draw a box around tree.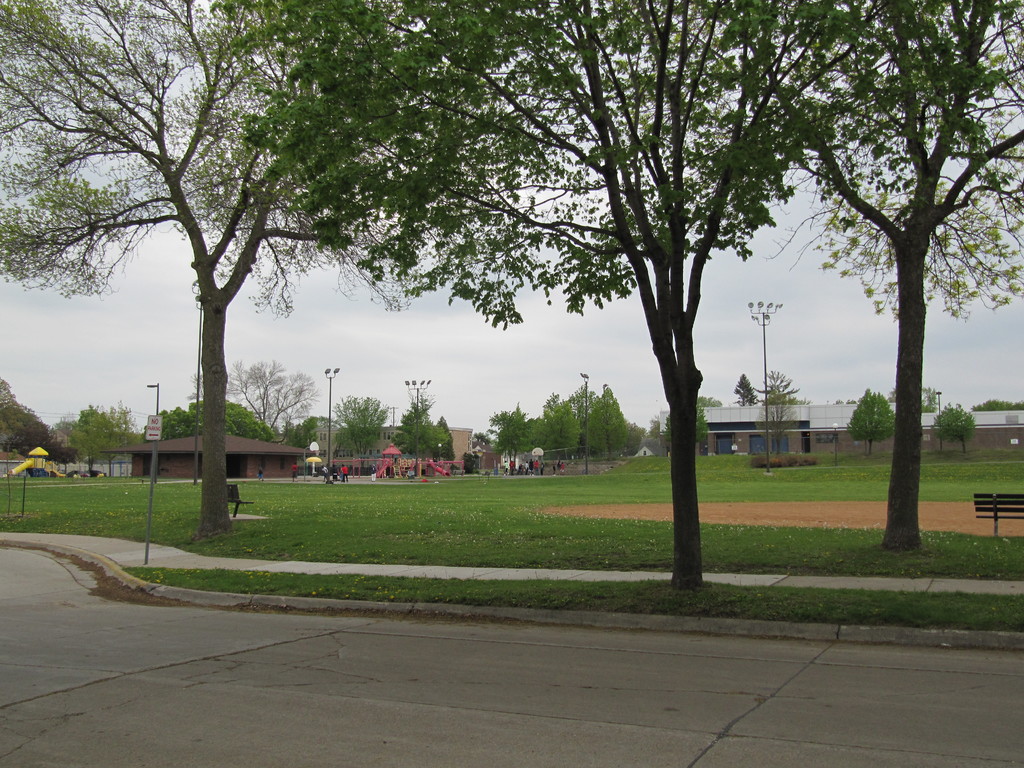
Rect(541, 400, 587, 462).
